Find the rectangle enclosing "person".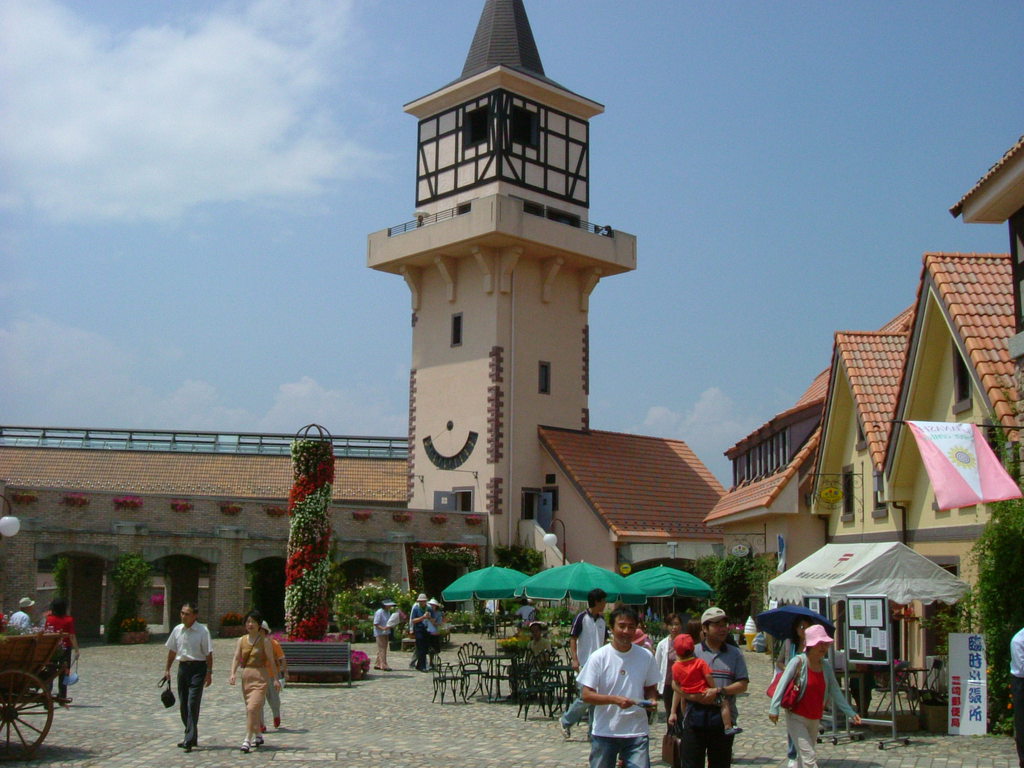
crop(154, 605, 214, 754).
